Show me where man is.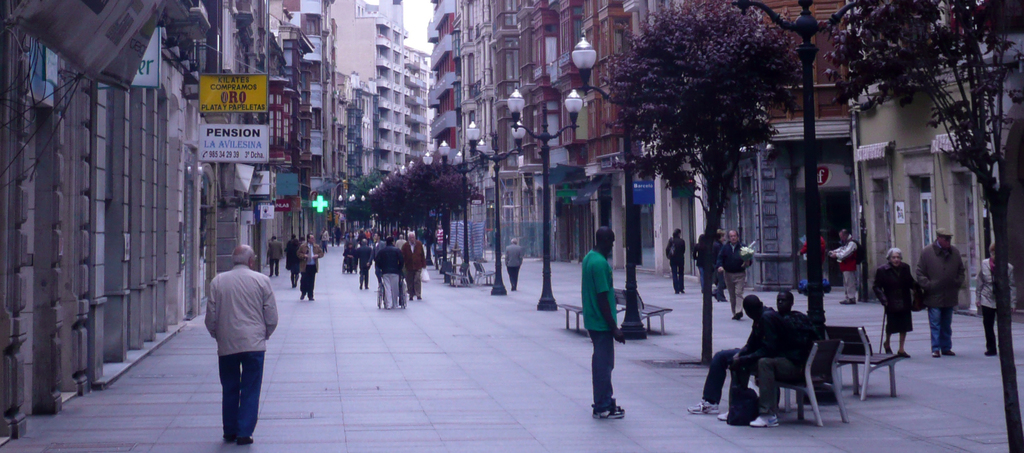
man is at BBox(342, 242, 357, 277).
